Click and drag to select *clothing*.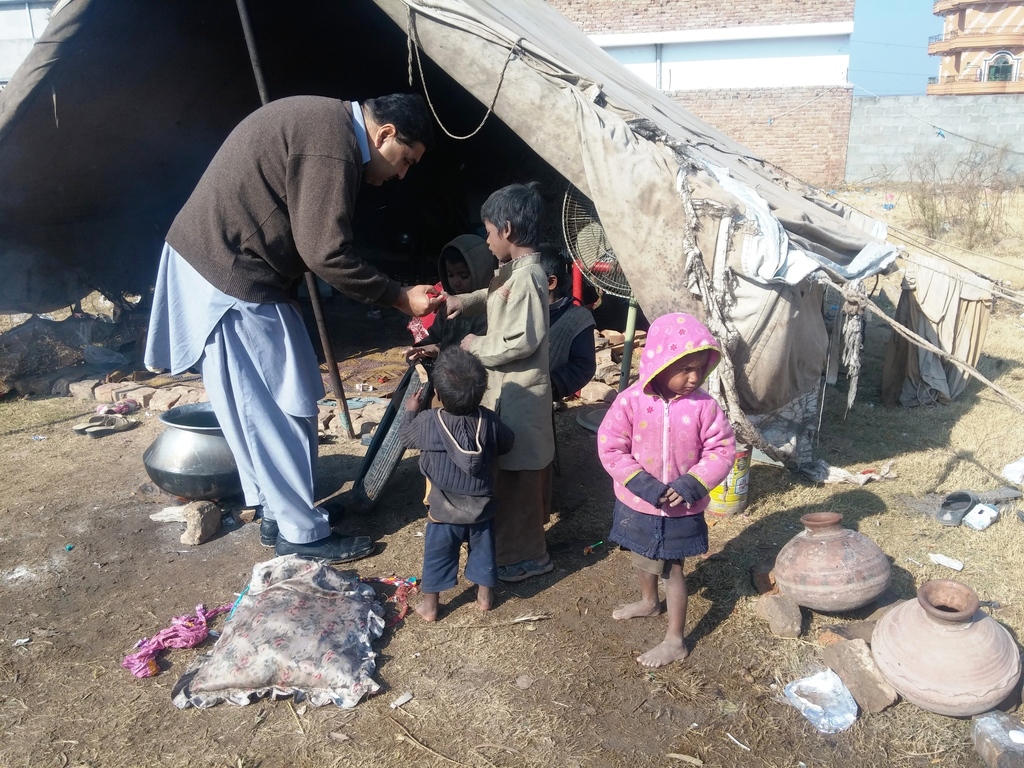
Selection: <bbox>395, 406, 510, 597</bbox>.
